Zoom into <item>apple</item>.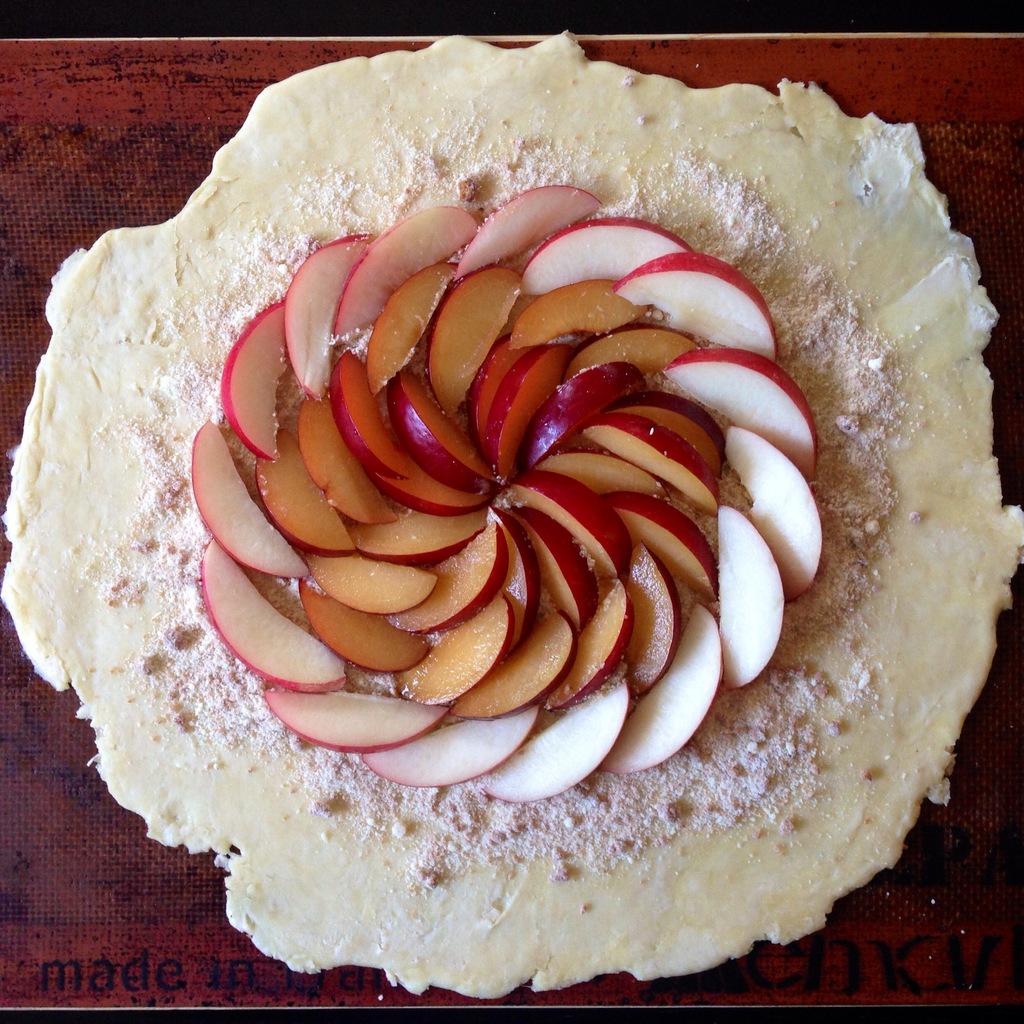
Zoom target: {"left": 188, "top": 419, "right": 312, "bottom": 579}.
